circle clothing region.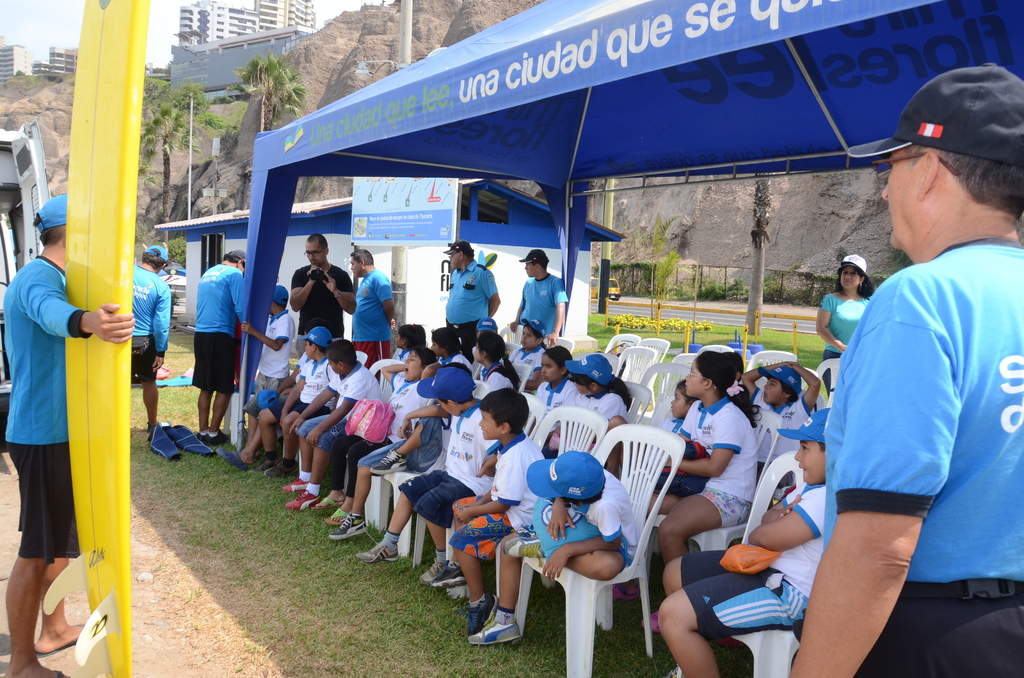
Region: (442, 259, 504, 320).
